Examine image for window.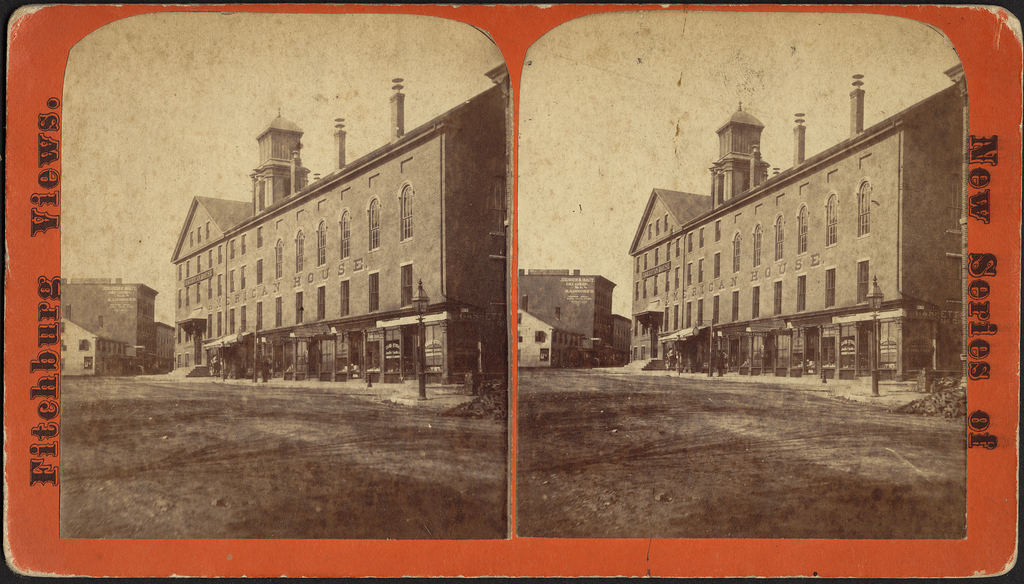
Examination result: rect(209, 277, 212, 298).
